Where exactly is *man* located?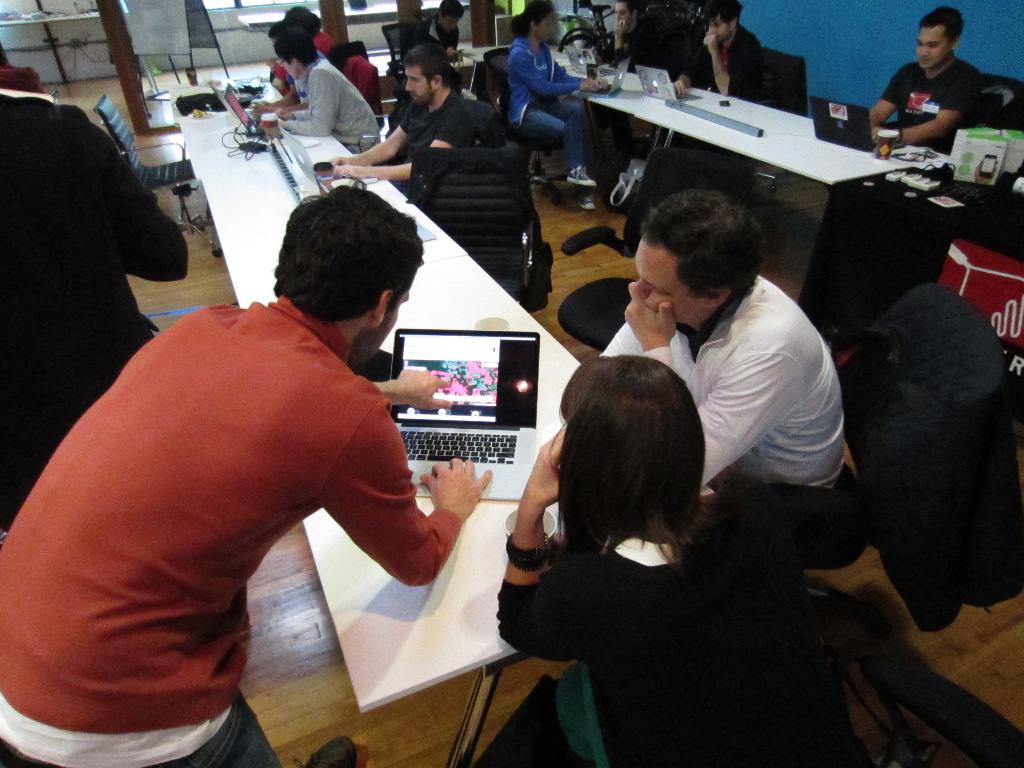
Its bounding box is left=0, top=87, right=188, bottom=527.
